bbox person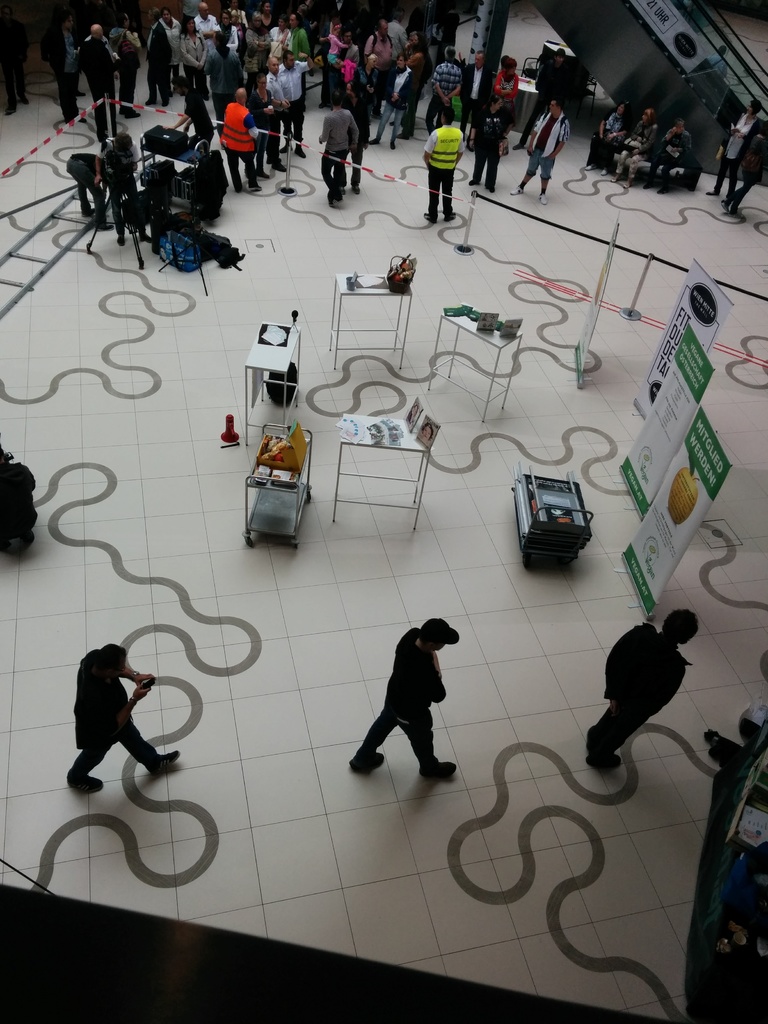
0 442 26 557
